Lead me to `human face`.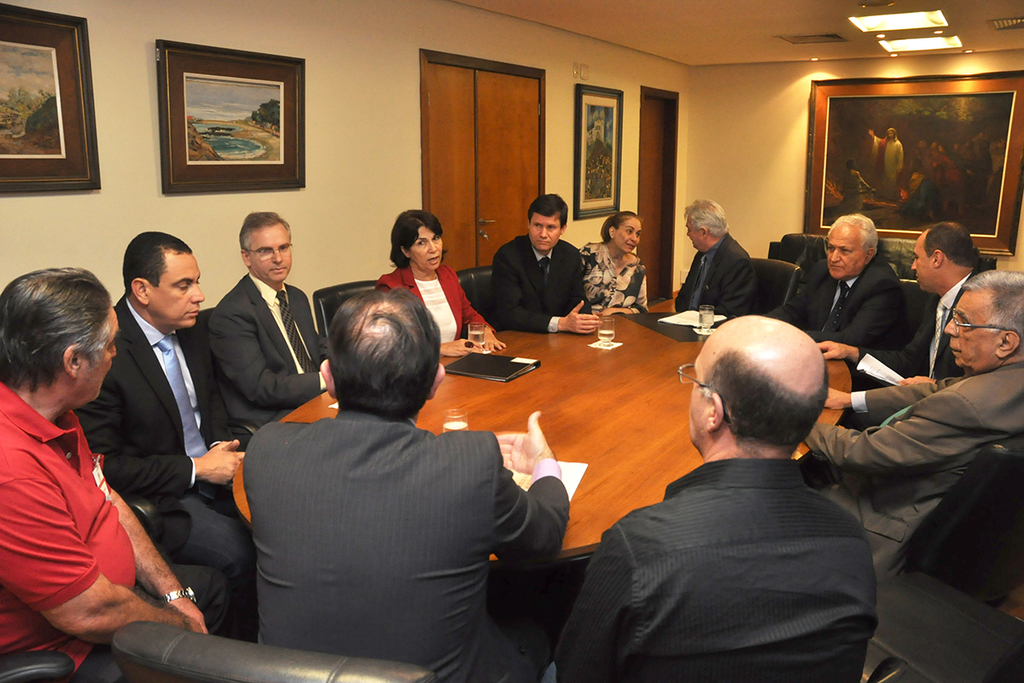
Lead to left=608, top=214, right=643, bottom=255.
